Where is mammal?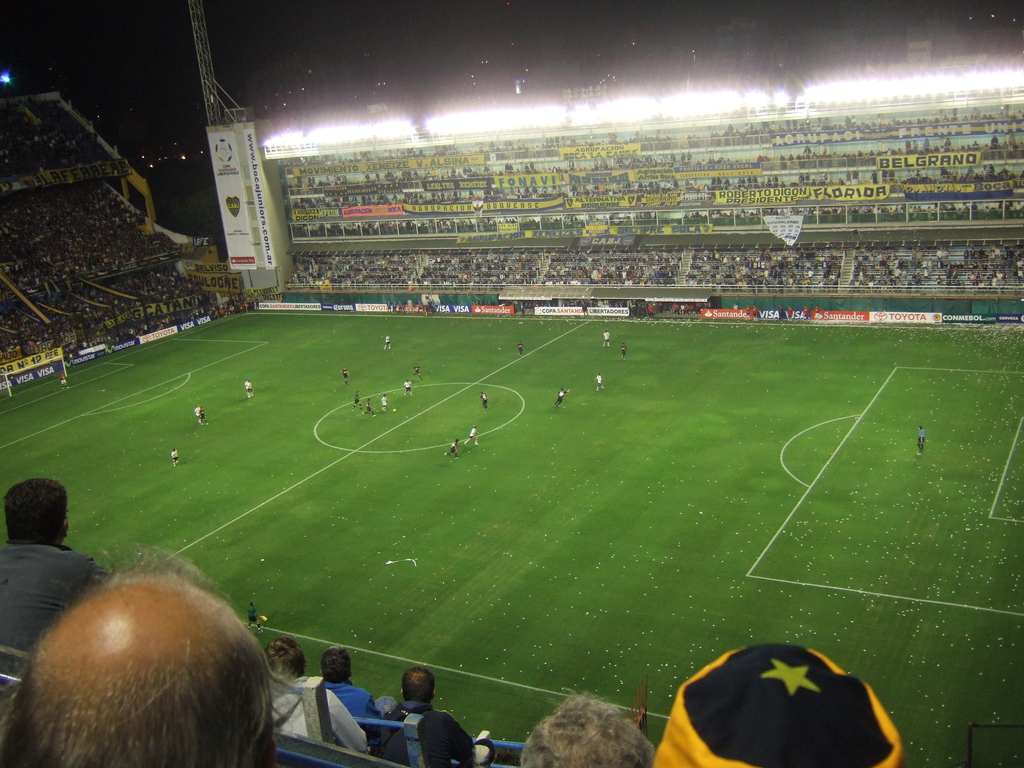
[500,691,655,767].
